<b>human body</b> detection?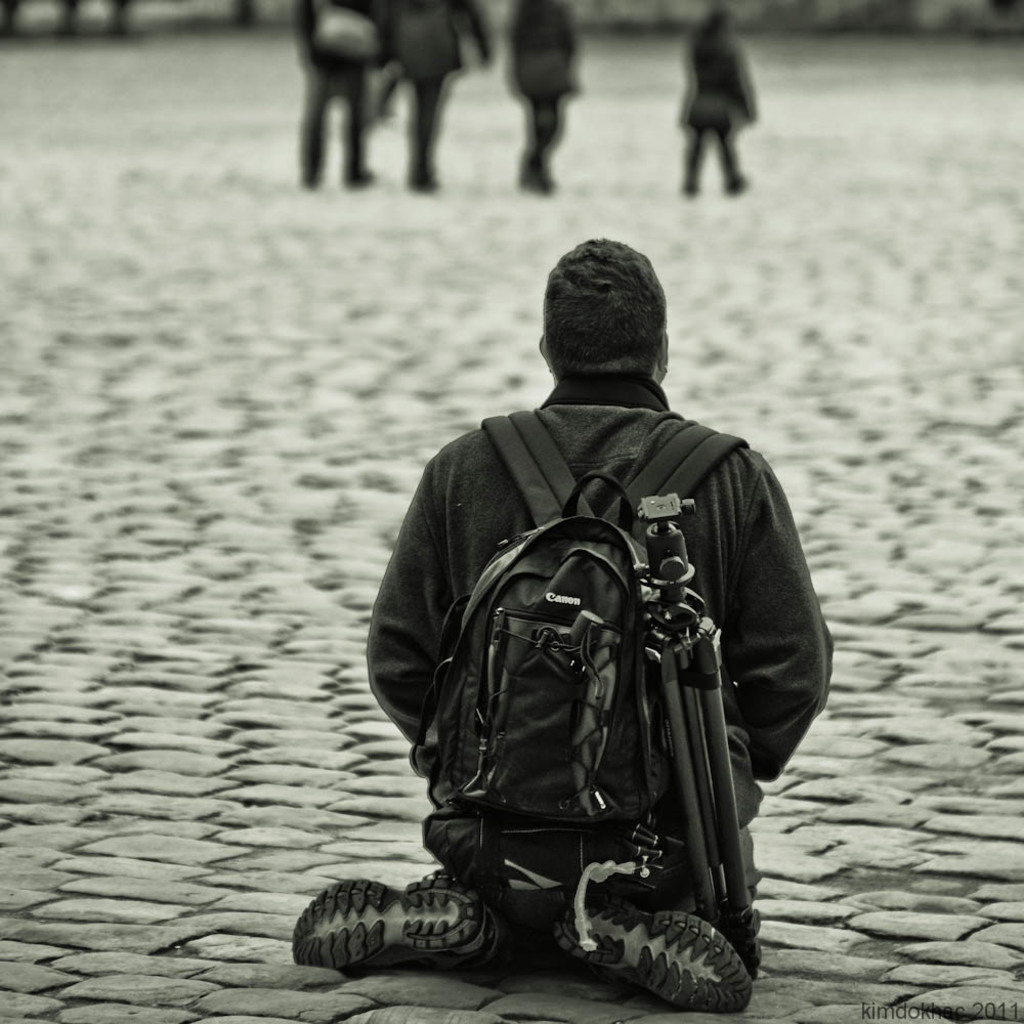
300:0:390:183
